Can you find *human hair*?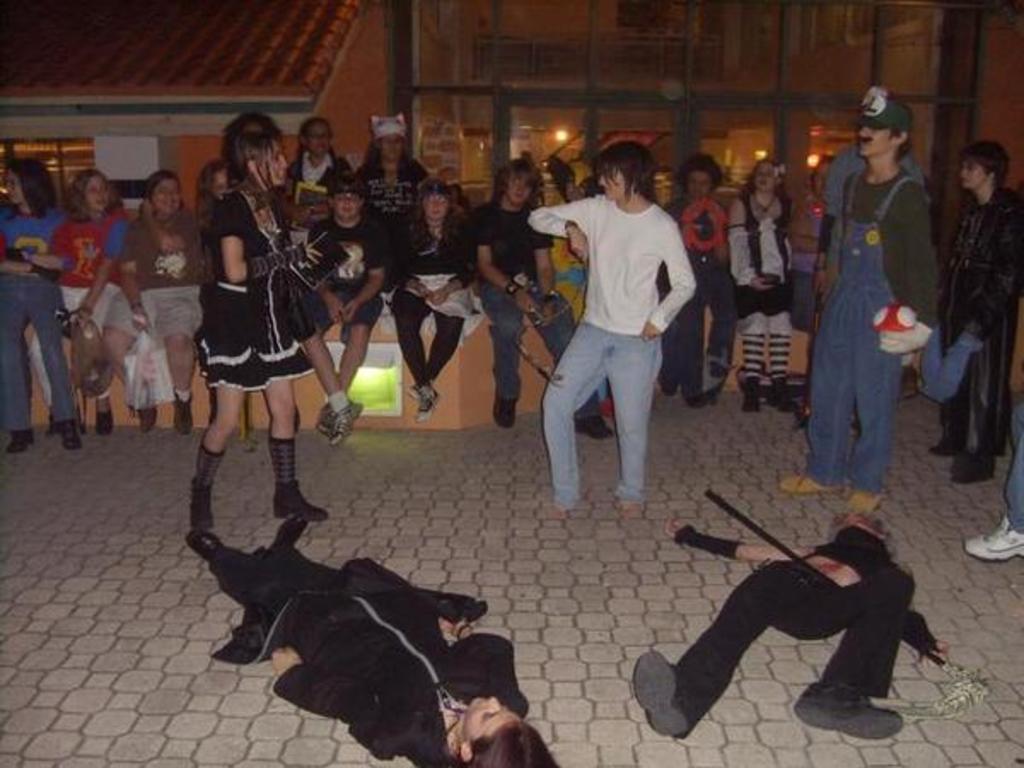
Yes, bounding box: [671,143,722,191].
